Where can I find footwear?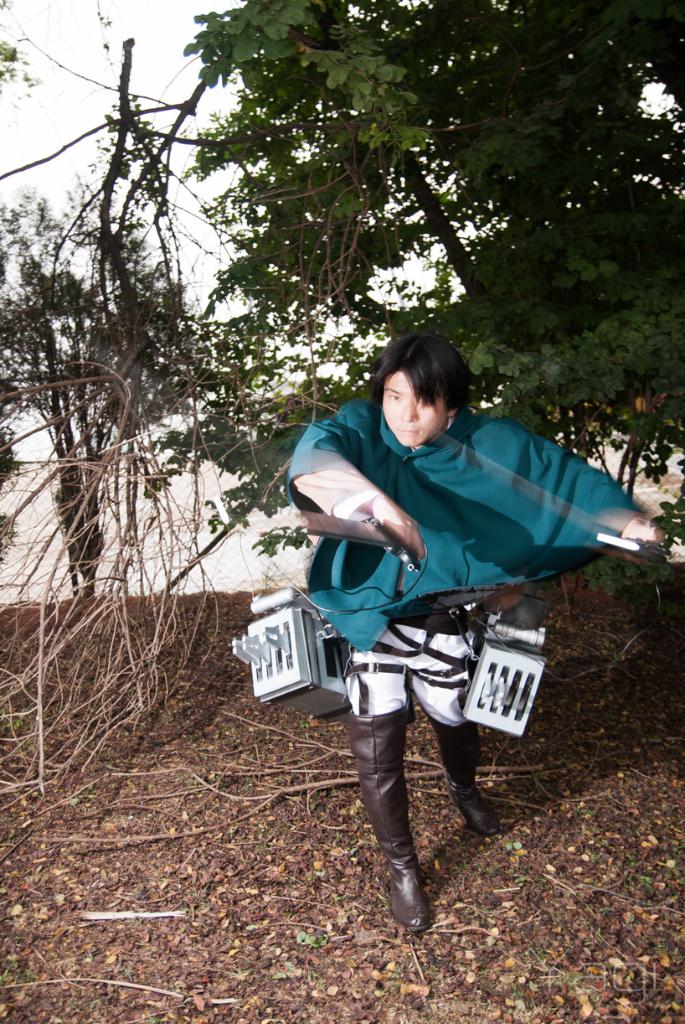
You can find it at rect(353, 717, 445, 945).
